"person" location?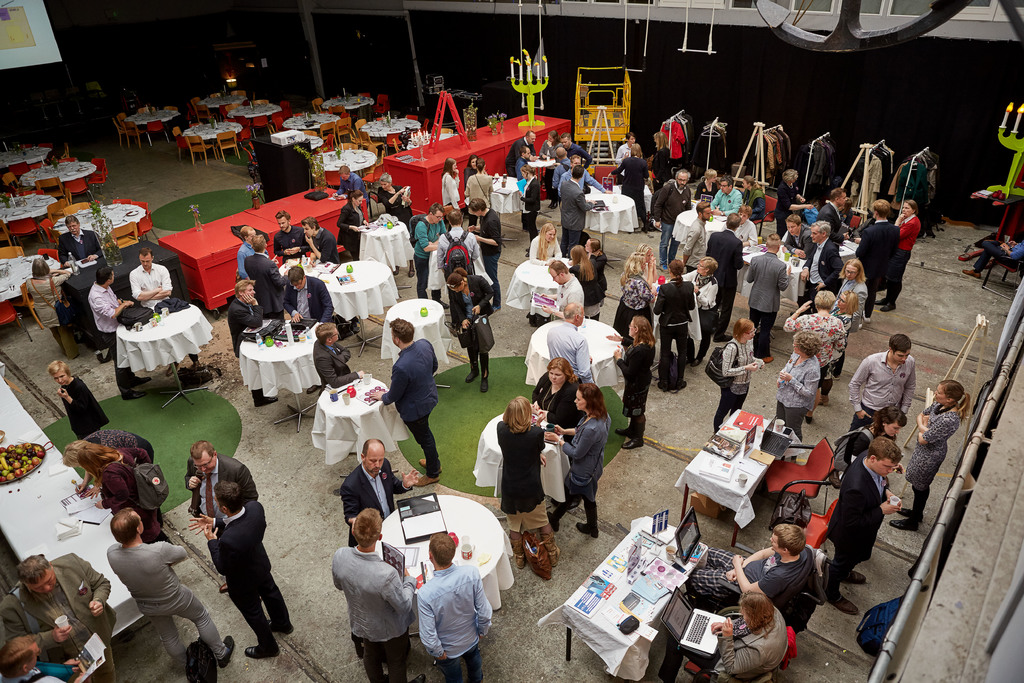
bbox=[959, 237, 1023, 278]
